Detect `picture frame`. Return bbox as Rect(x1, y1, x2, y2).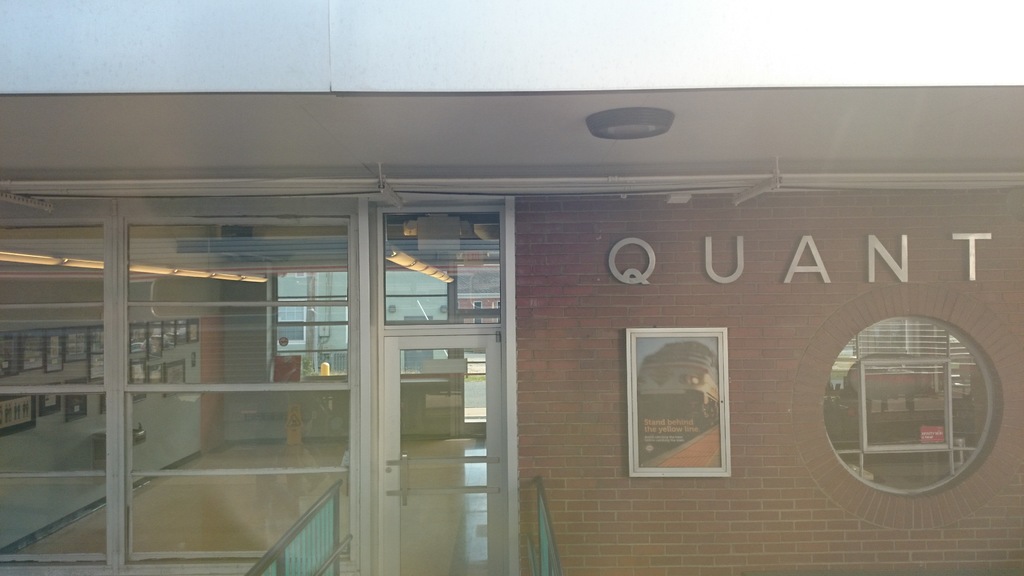
Rect(61, 377, 88, 422).
